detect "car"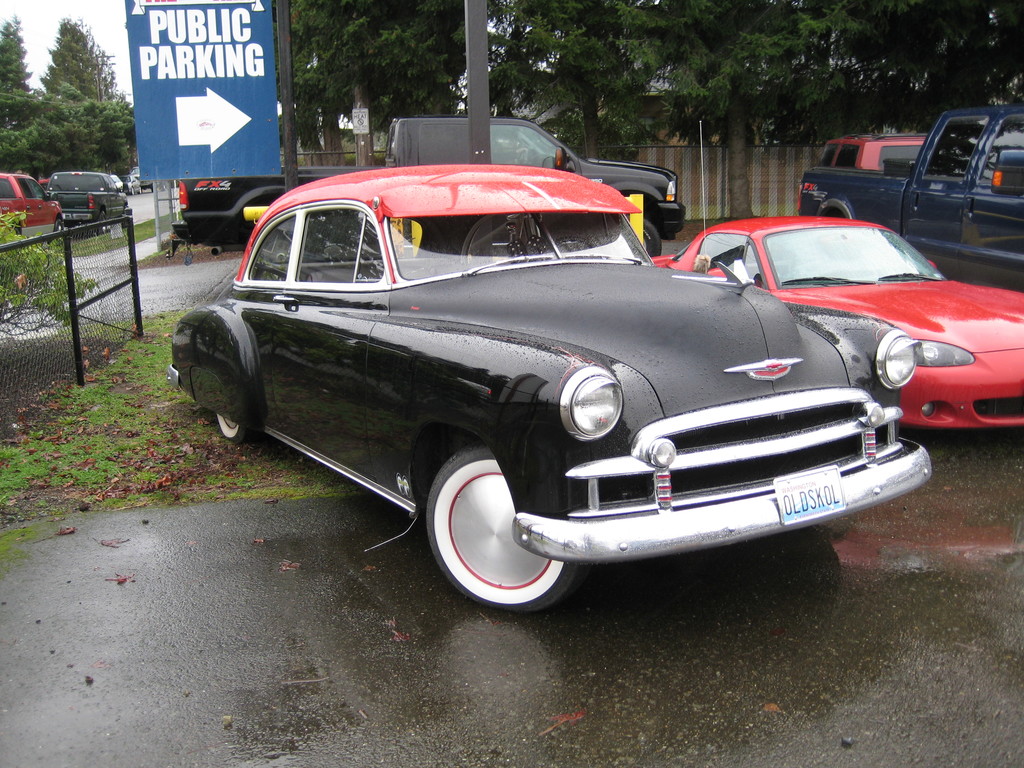
x1=188 y1=175 x2=977 y2=600
